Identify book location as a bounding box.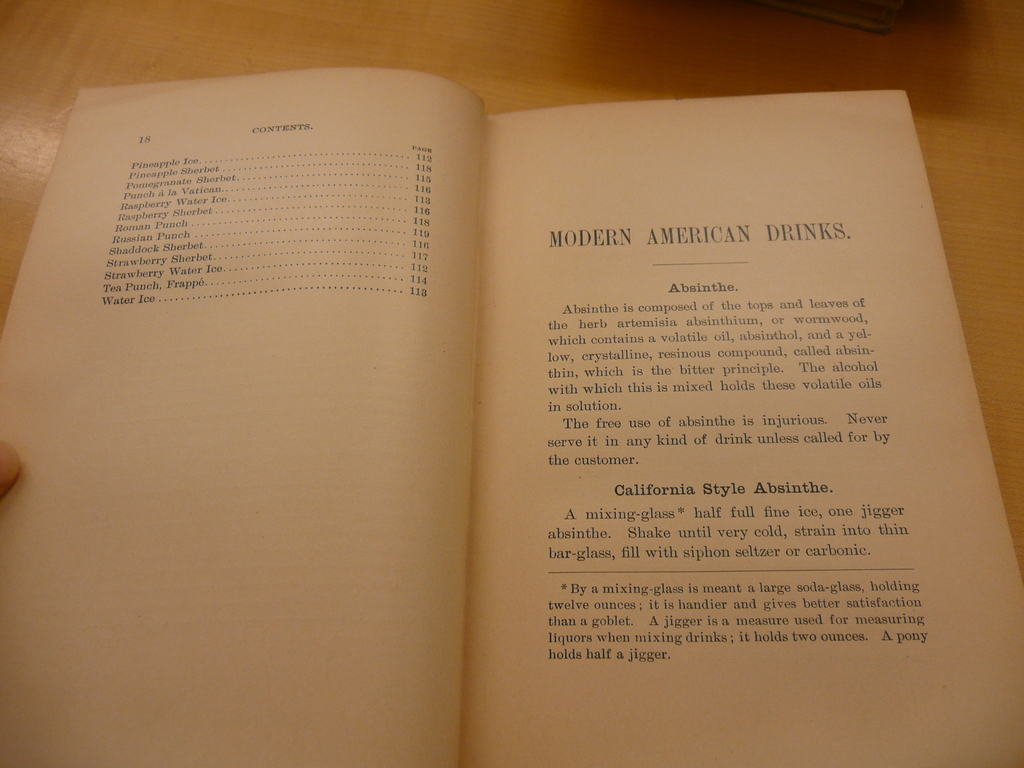
[left=0, top=82, right=1023, bottom=767].
